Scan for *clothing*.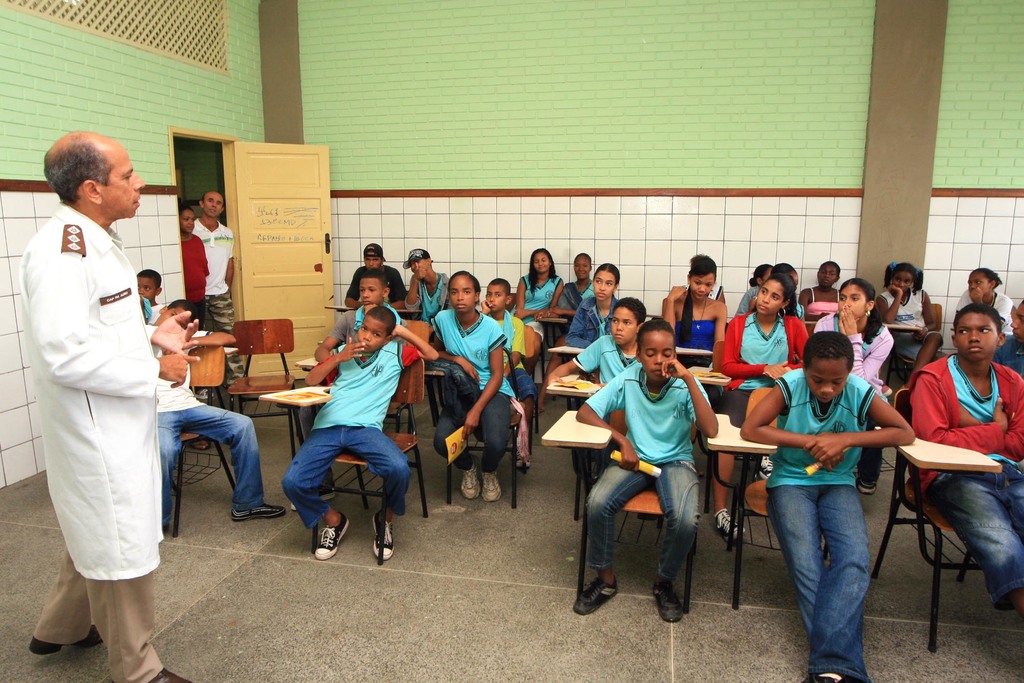
Scan result: (882, 286, 943, 363).
